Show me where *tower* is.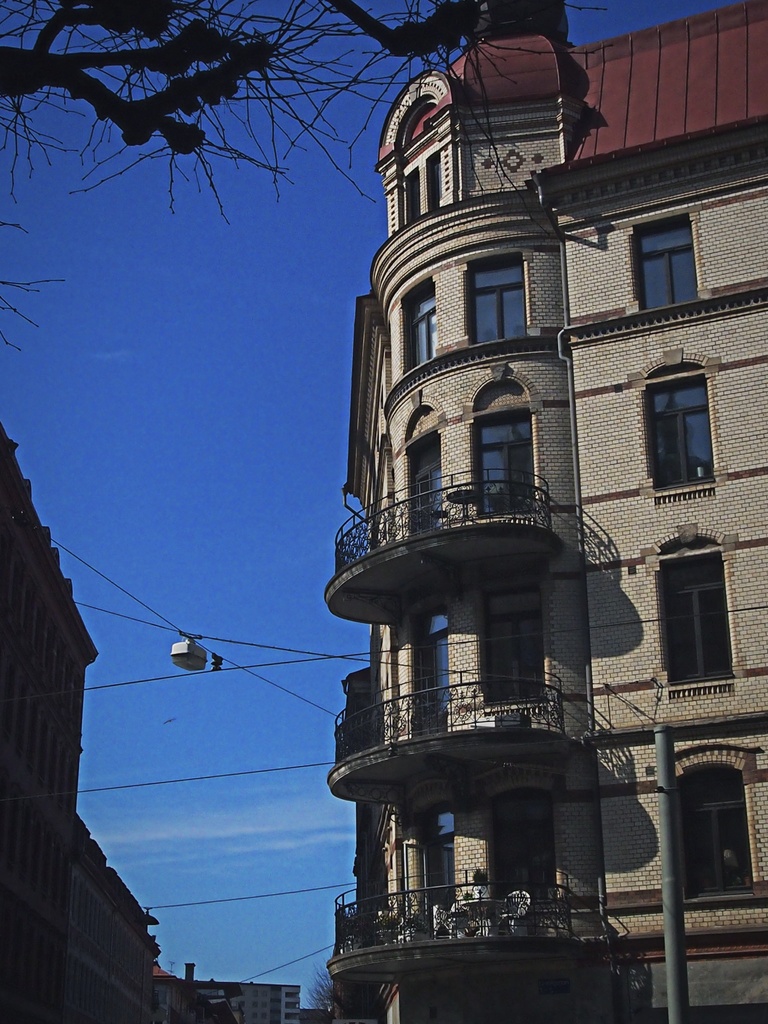
*tower* is at 81/853/161/1012.
